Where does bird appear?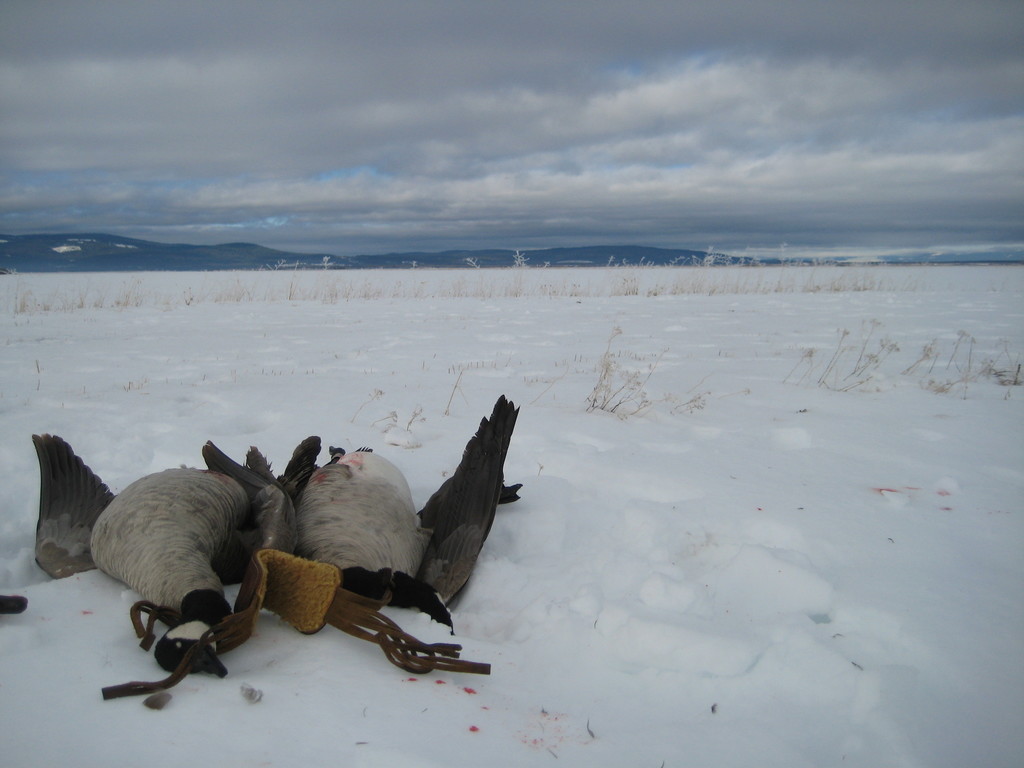
Appears at l=287, t=395, r=525, b=636.
